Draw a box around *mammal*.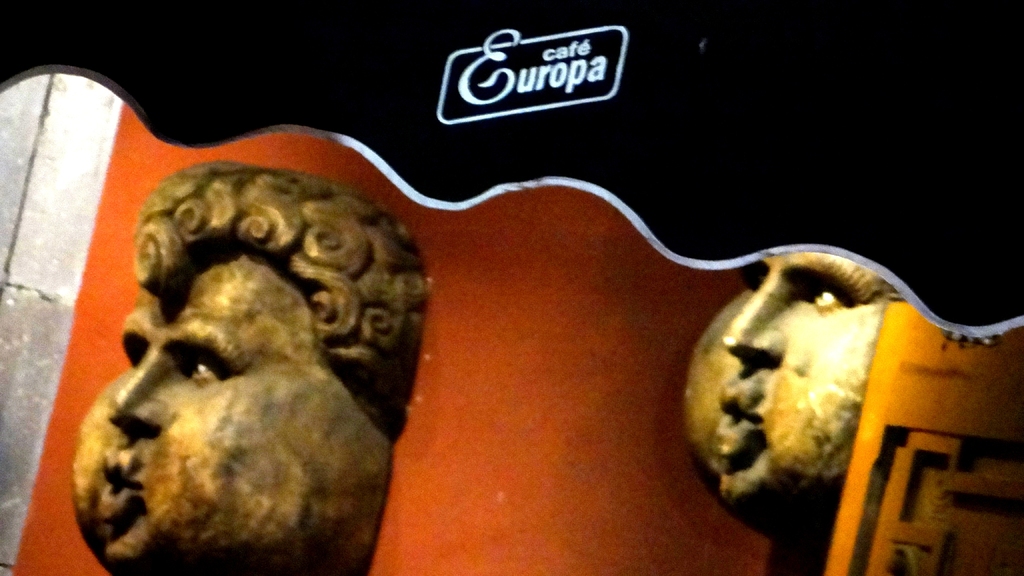
<box>681,249,899,575</box>.
